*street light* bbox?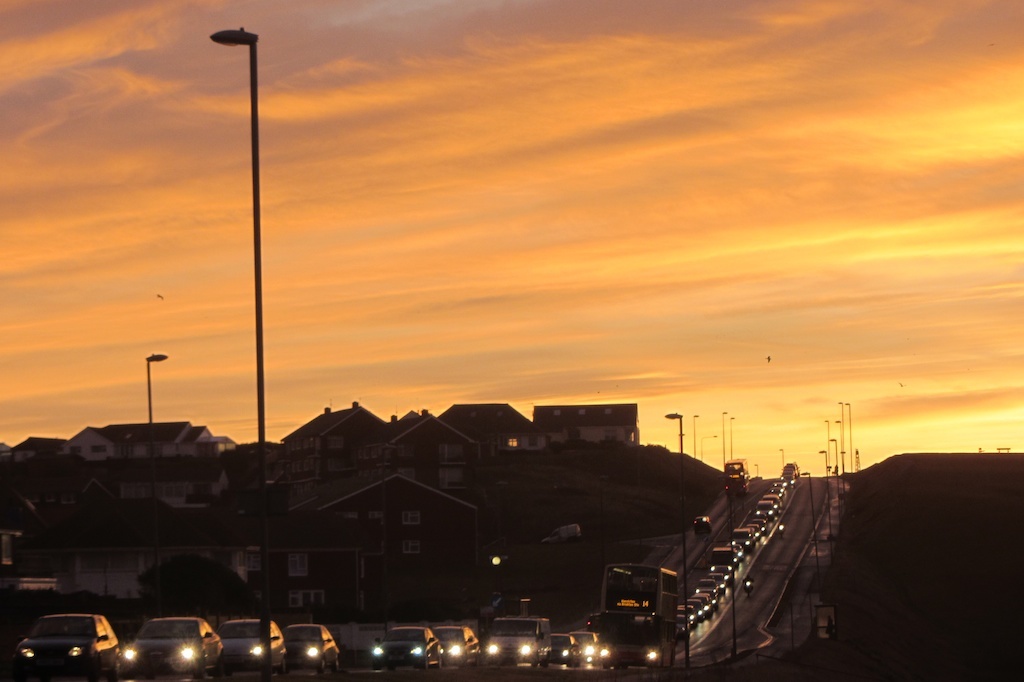
bbox=[727, 411, 738, 458]
